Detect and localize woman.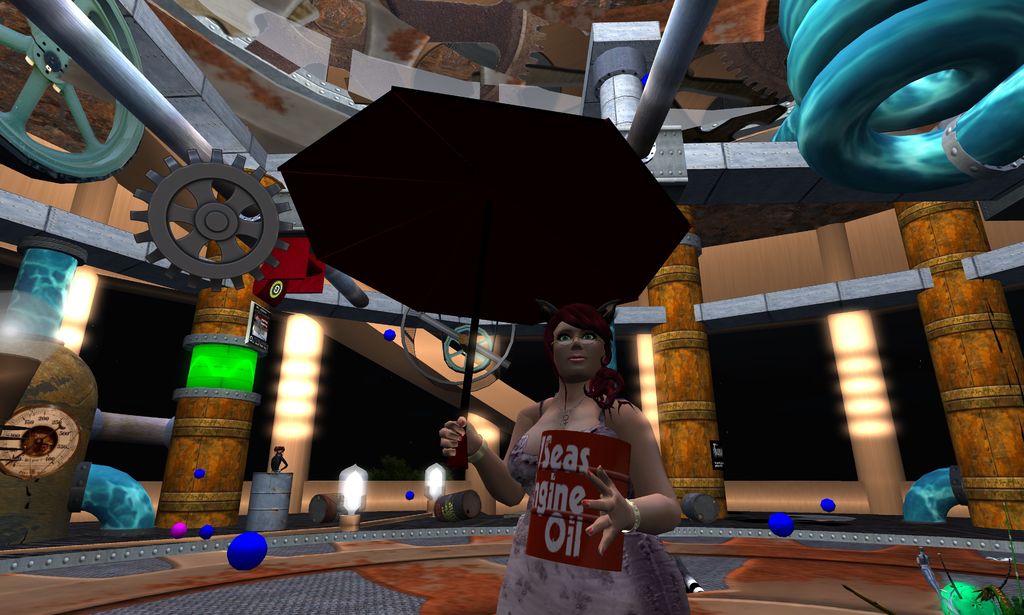
Localized at Rect(461, 265, 660, 598).
